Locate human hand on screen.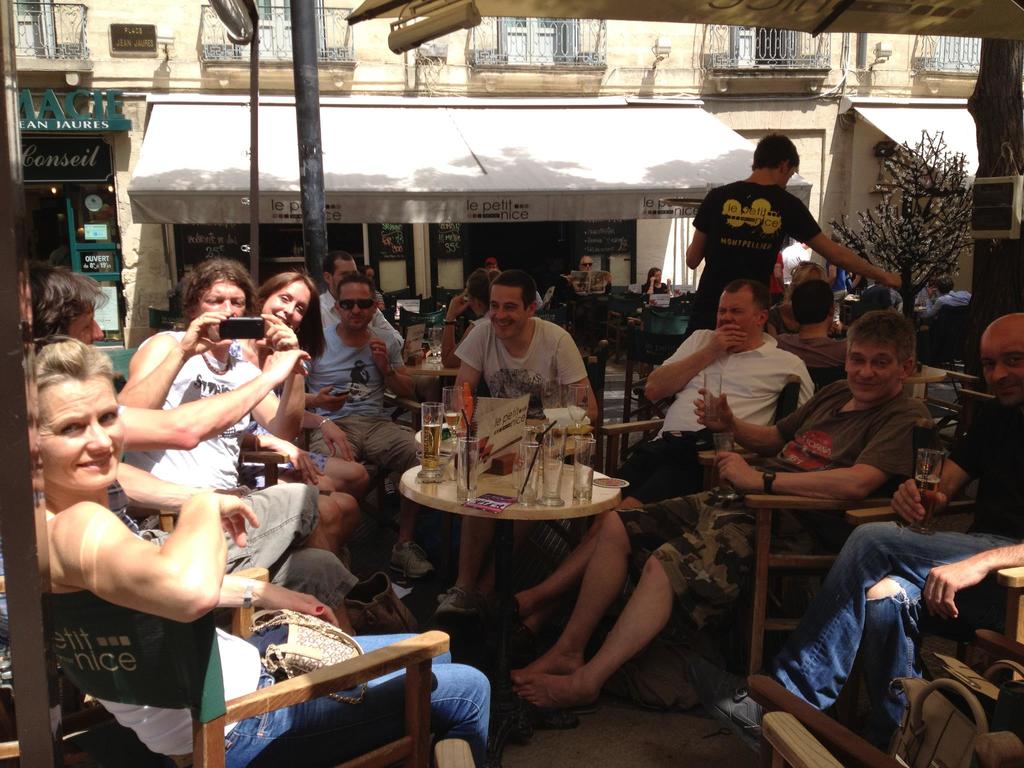
On screen at l=259, t=584, r=343, b=628.
